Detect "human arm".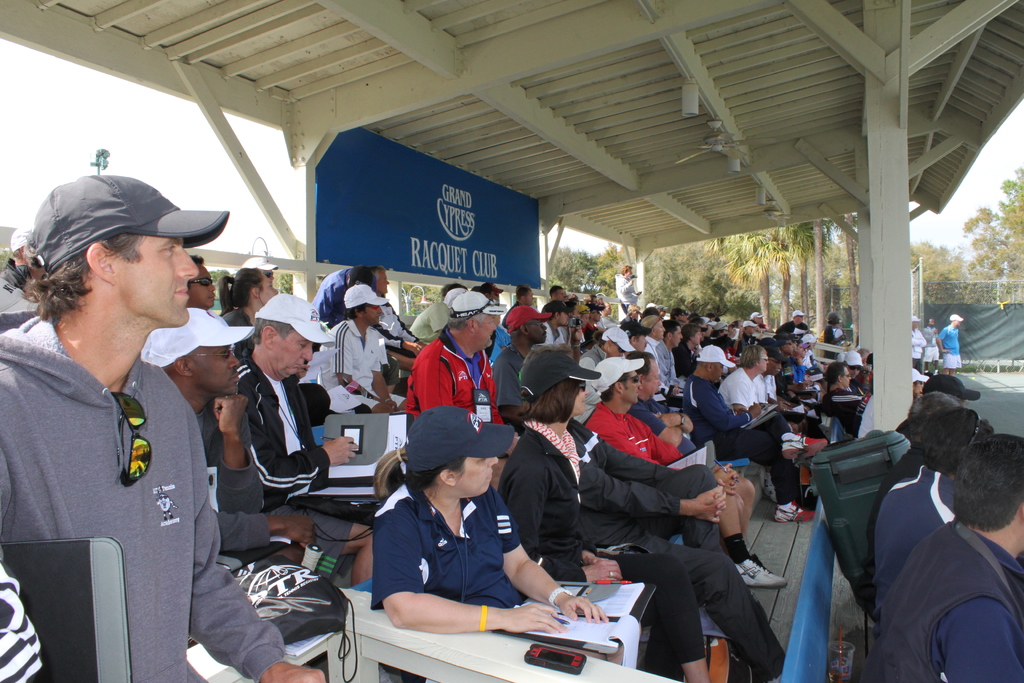
Detected at [656, 377, 681, 396].
